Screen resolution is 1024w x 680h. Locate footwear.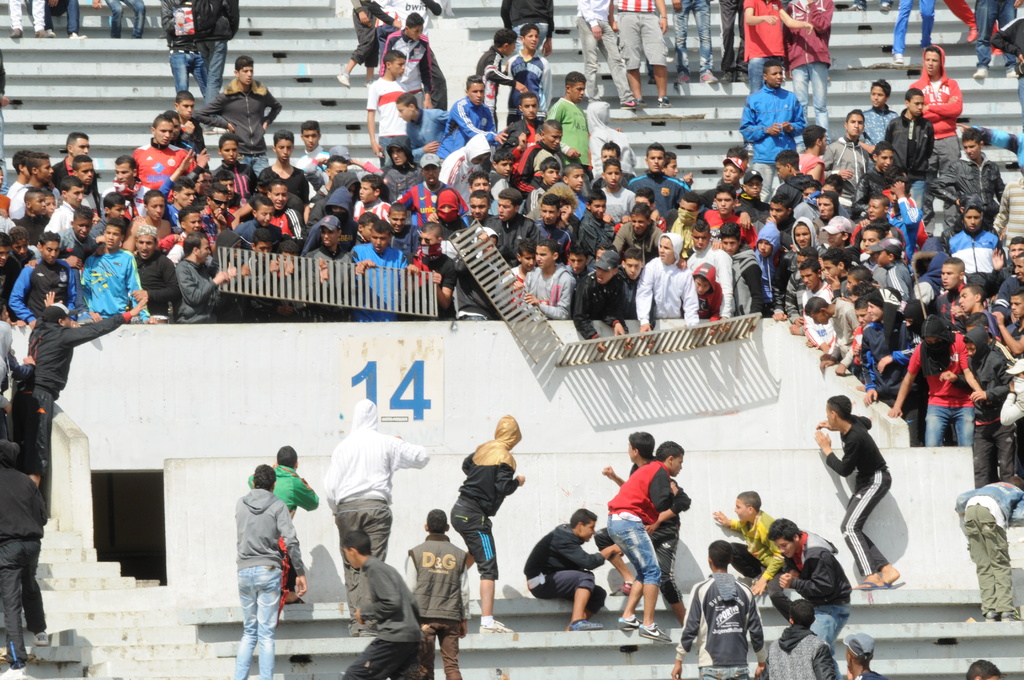
<box>610,581,635,598</box>.
